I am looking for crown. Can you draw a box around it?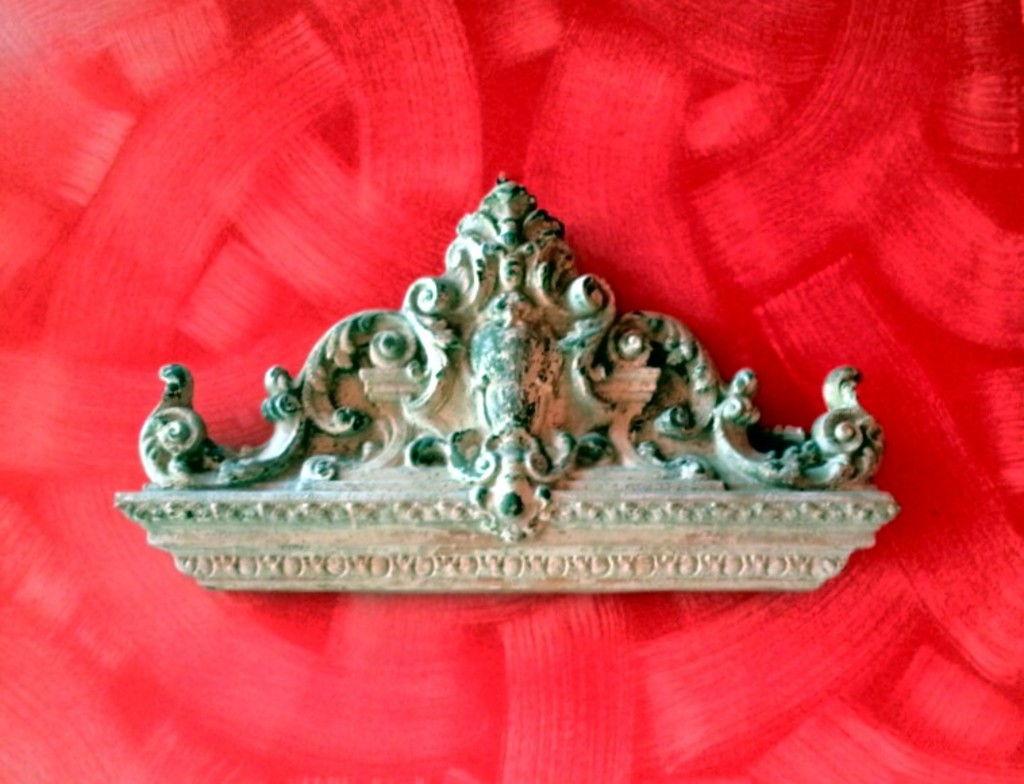
Sure, the bounding box is 108 172 902 596.
